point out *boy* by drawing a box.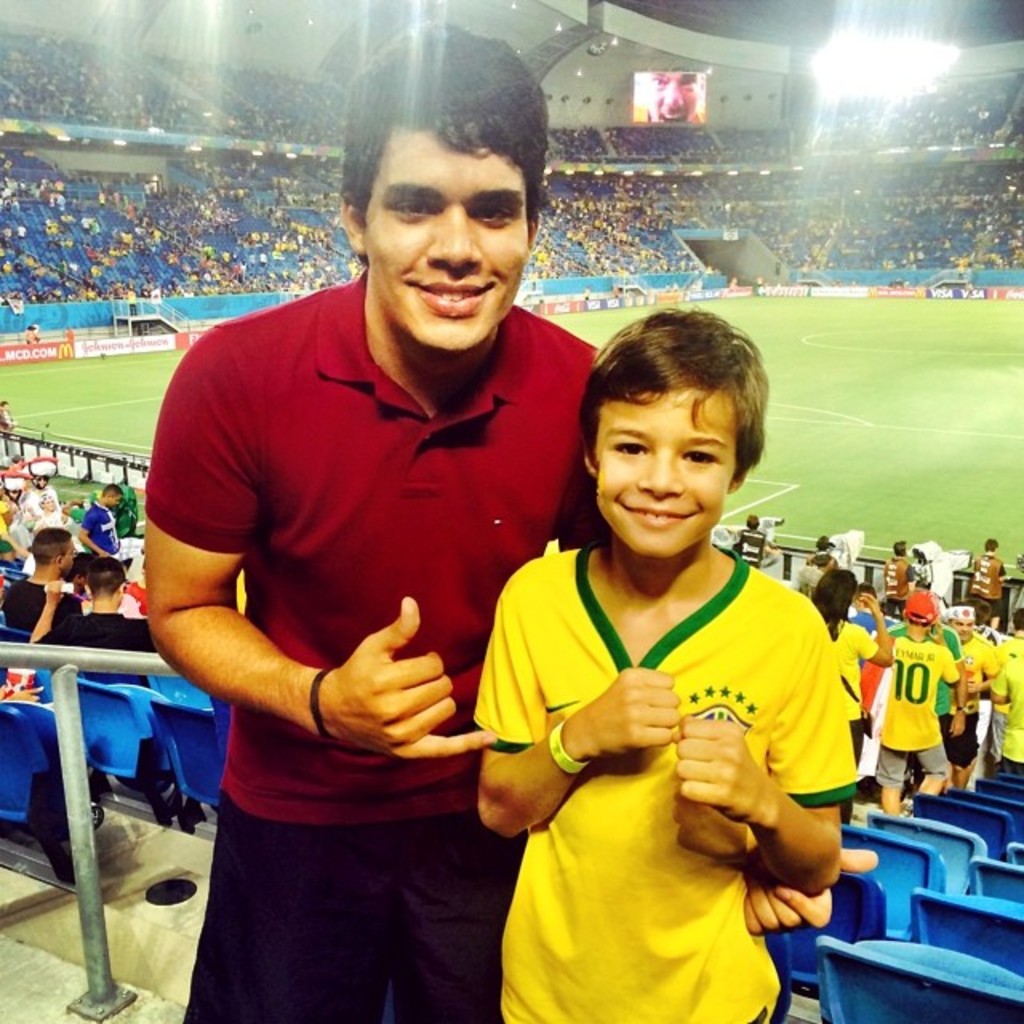
<region>965, 538, 1005, 622</region>.
